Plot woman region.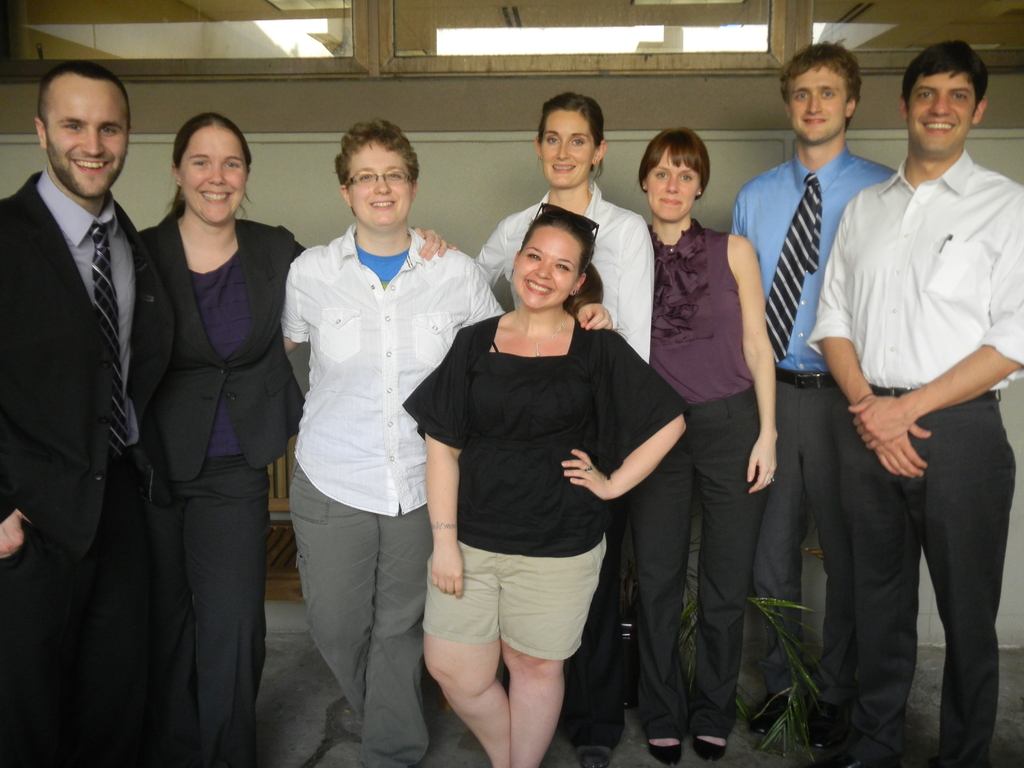
Plotted at {"left": 129, "top": 114, "right": 460, "bottom": 767}.
